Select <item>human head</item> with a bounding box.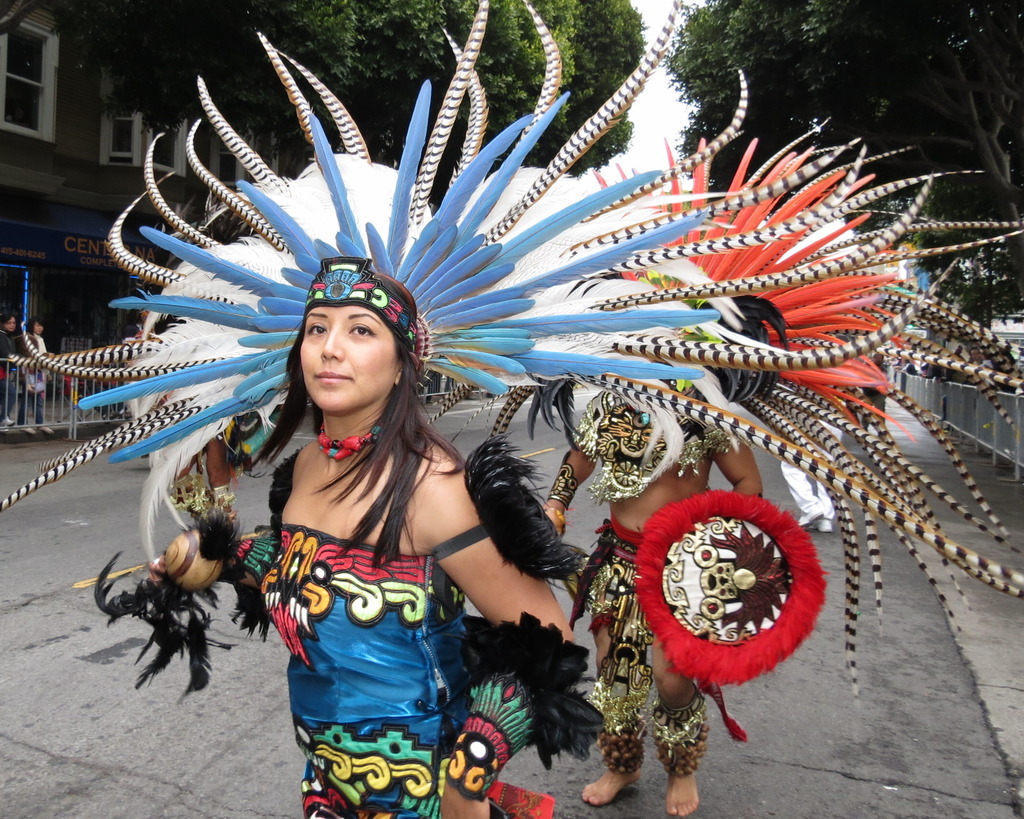
x1=30 y1=316 x2=45 y2=334.
